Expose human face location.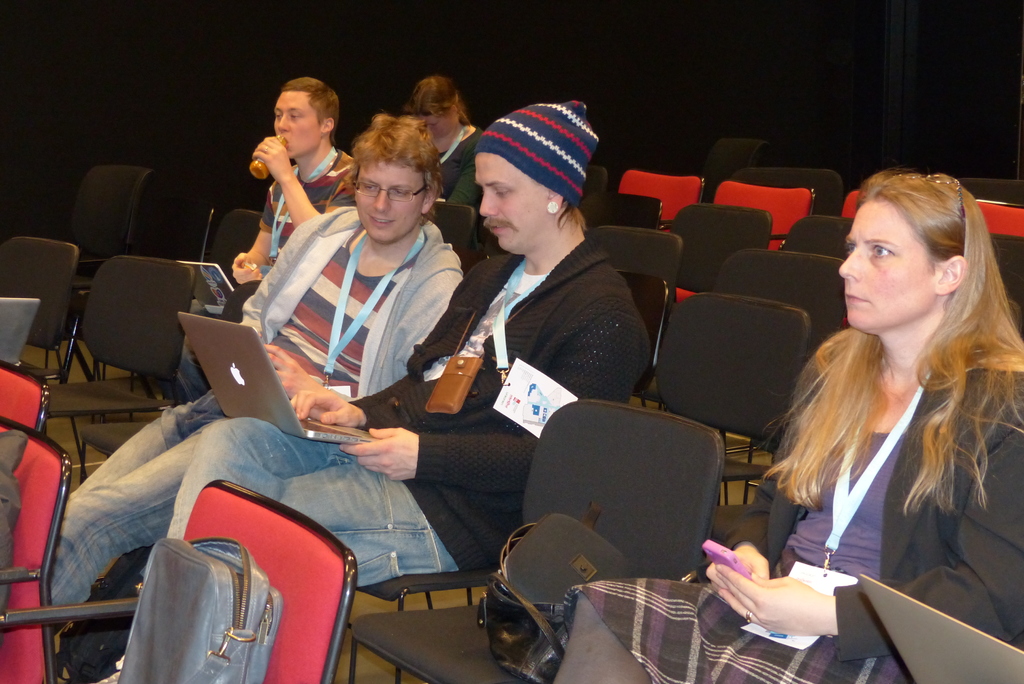
Exposed at crop(422, 111, 451, 141).
